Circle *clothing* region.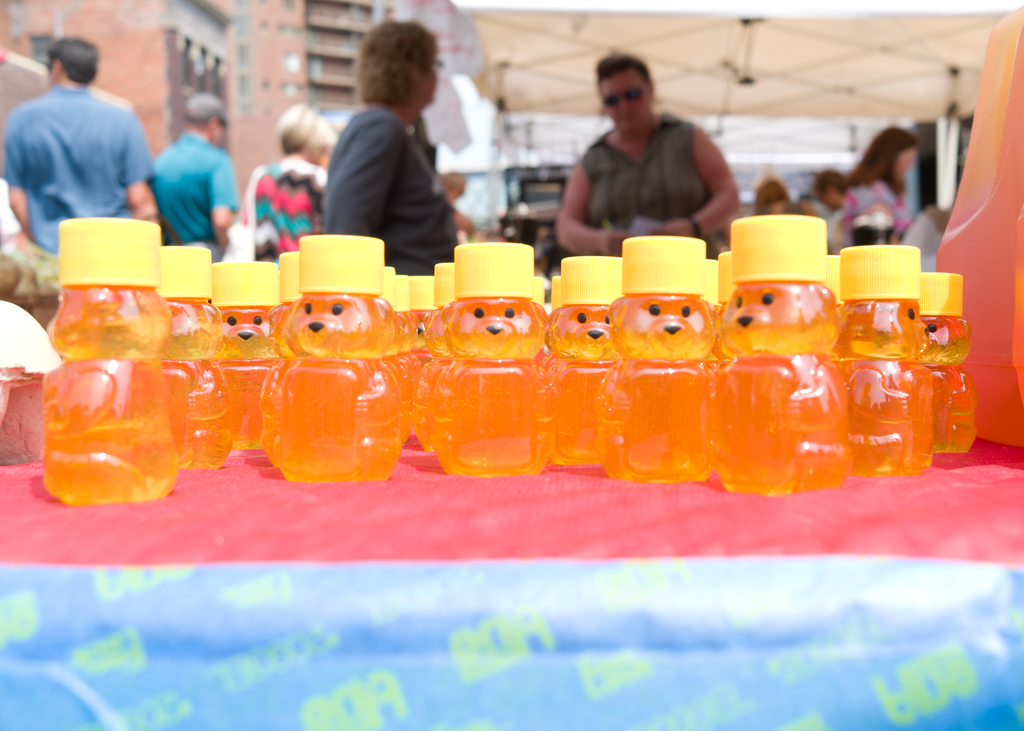
Region: crop(327, 103, 454, 262).
